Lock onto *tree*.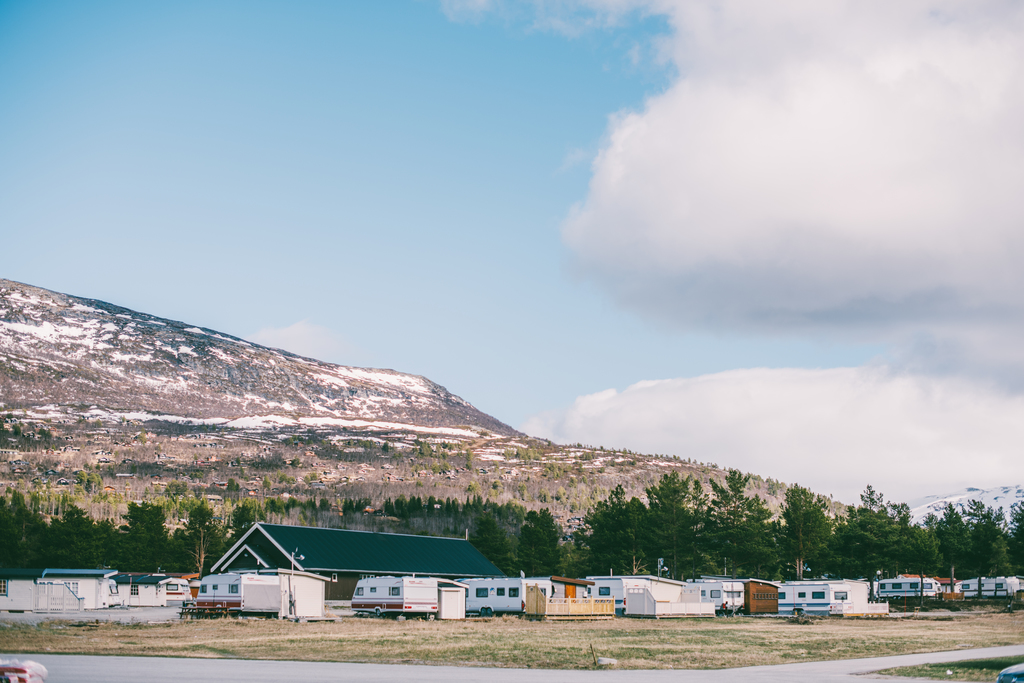
Locked: 833/490/911/600.
